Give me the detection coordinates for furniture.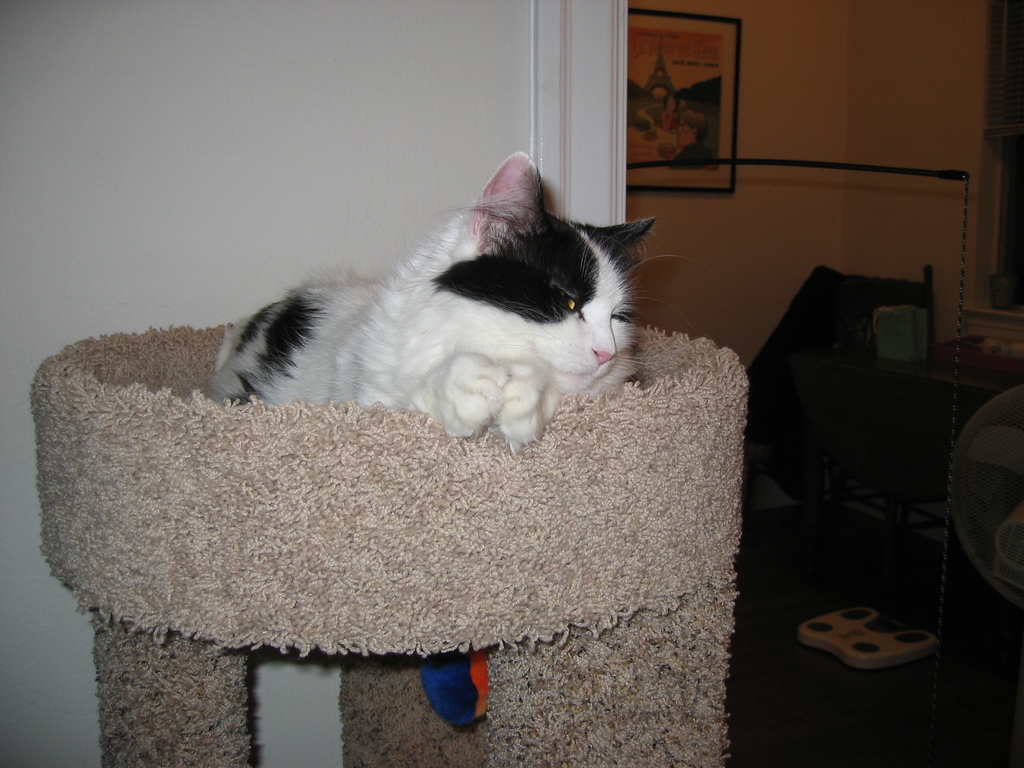
<box>31,319,752,767</box>.
